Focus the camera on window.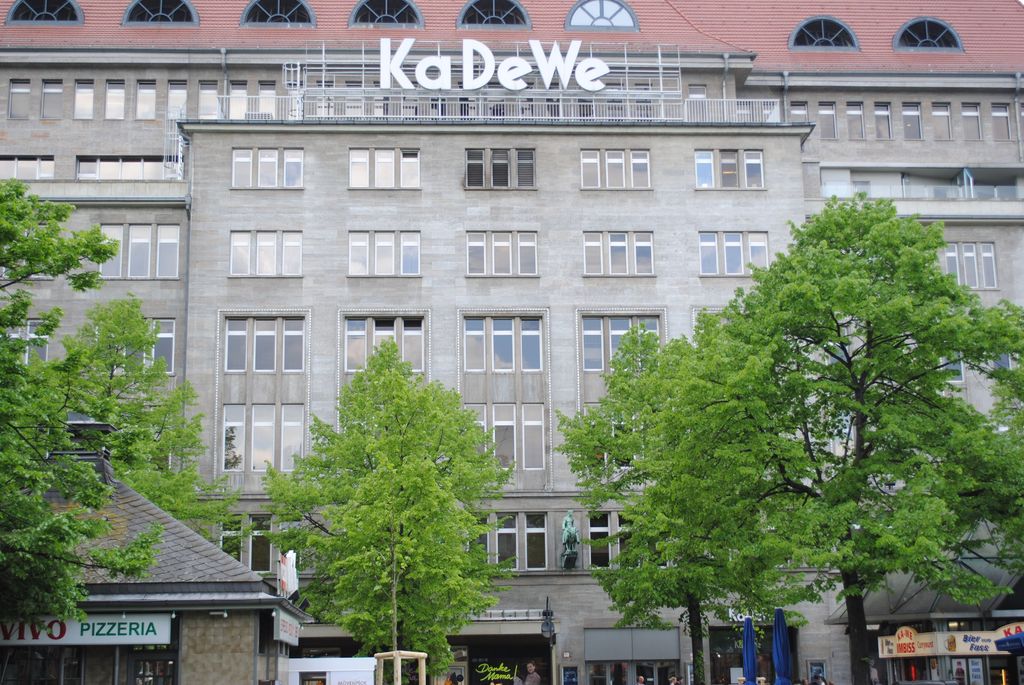
Focus region: l=221, t=400, r=312, b=473.
